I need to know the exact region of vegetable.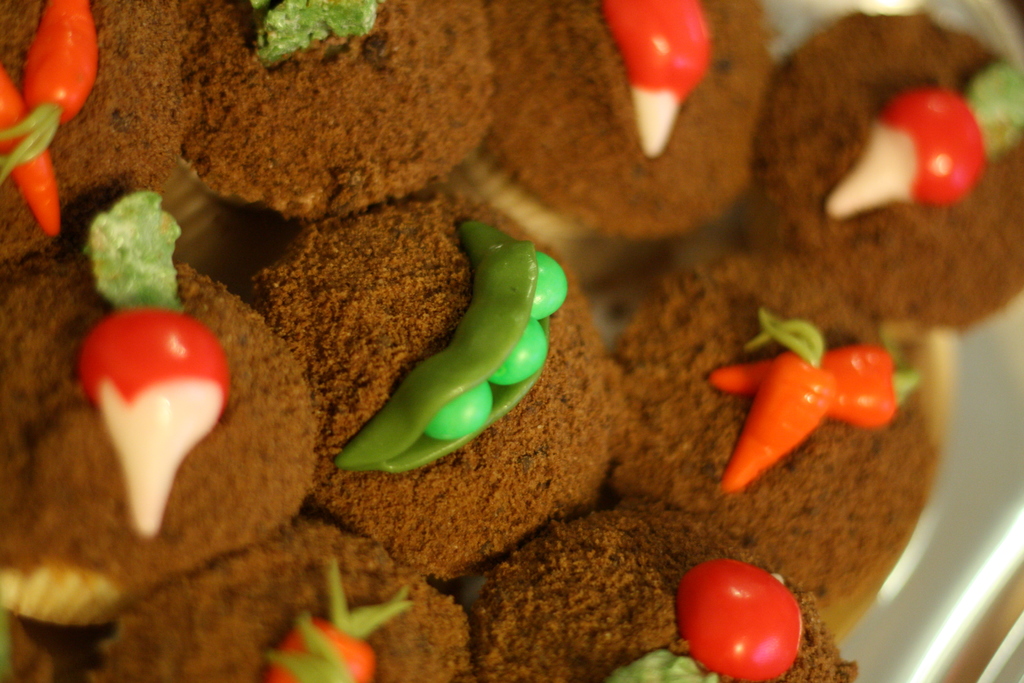
Region: x1=711, y1=348, x2=924, y2=432.
